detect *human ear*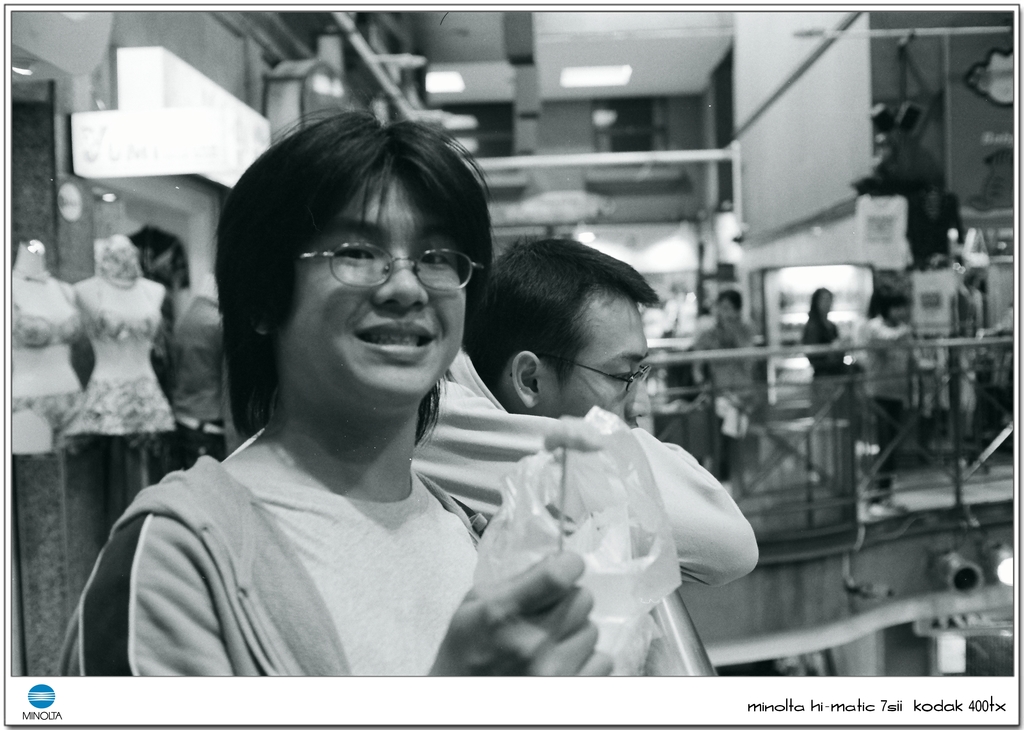
[513,349,540,409]
